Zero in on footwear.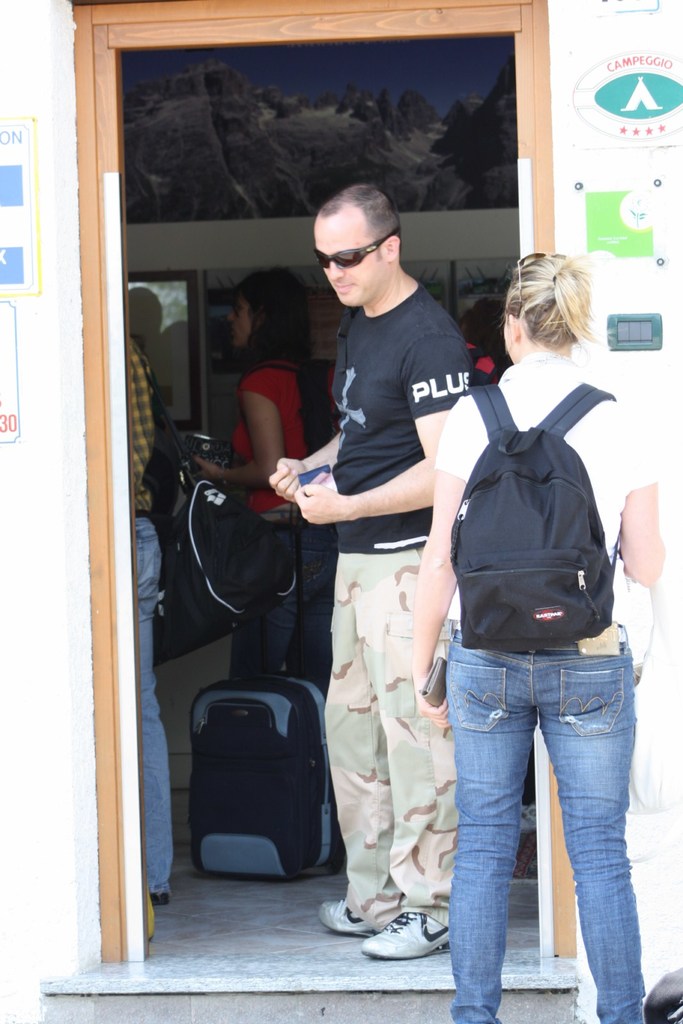
Zeroed in: region(314, 902, 384, 935).
